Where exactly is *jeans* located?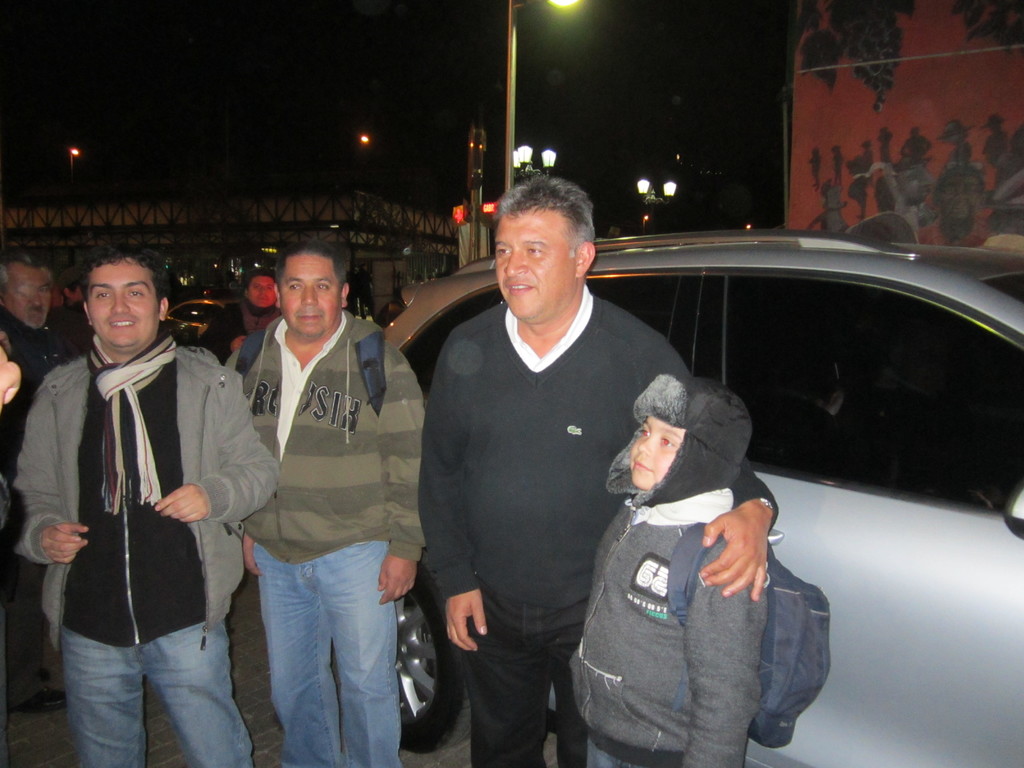
Its bounding box is 584:738:630:767.
